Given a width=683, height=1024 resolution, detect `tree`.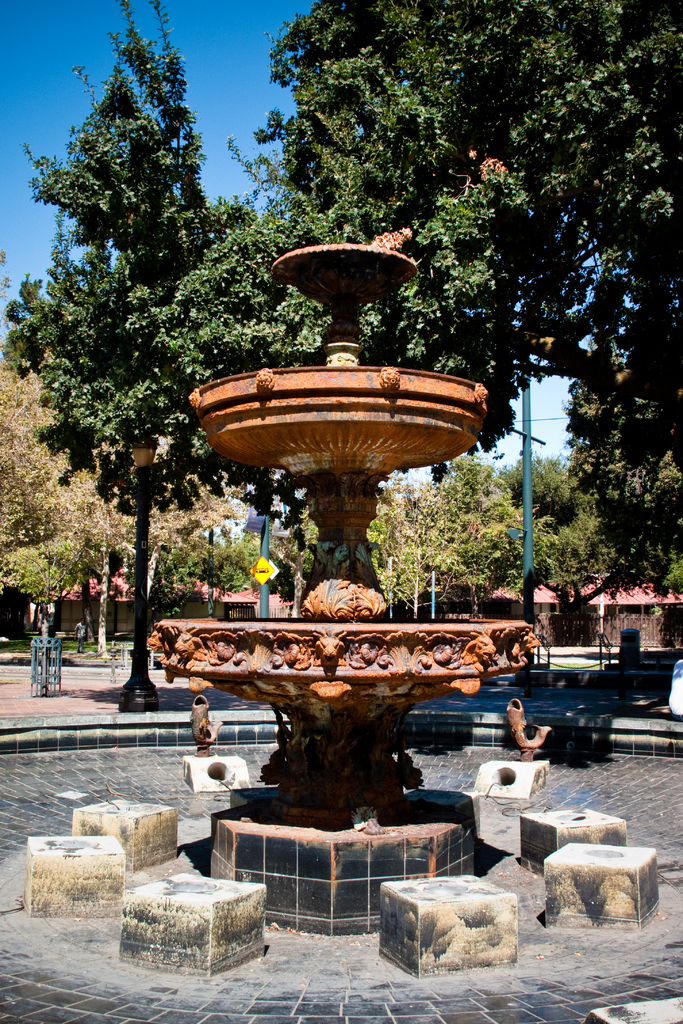
(left=365, top=476, right=437, bottom=611).
